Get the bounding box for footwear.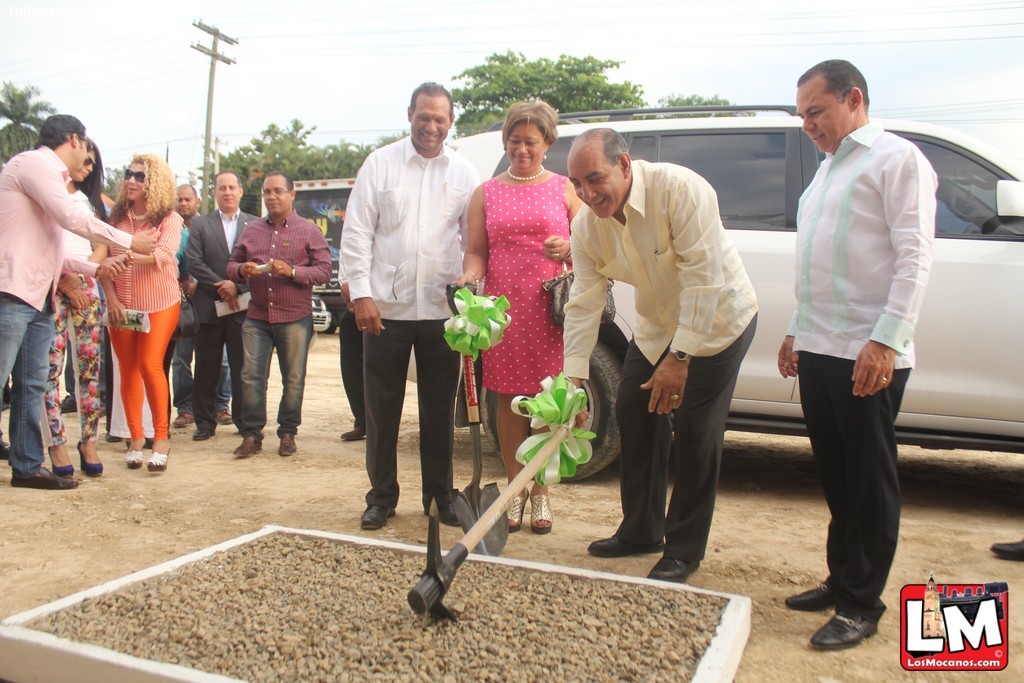
280,434,297,454.
